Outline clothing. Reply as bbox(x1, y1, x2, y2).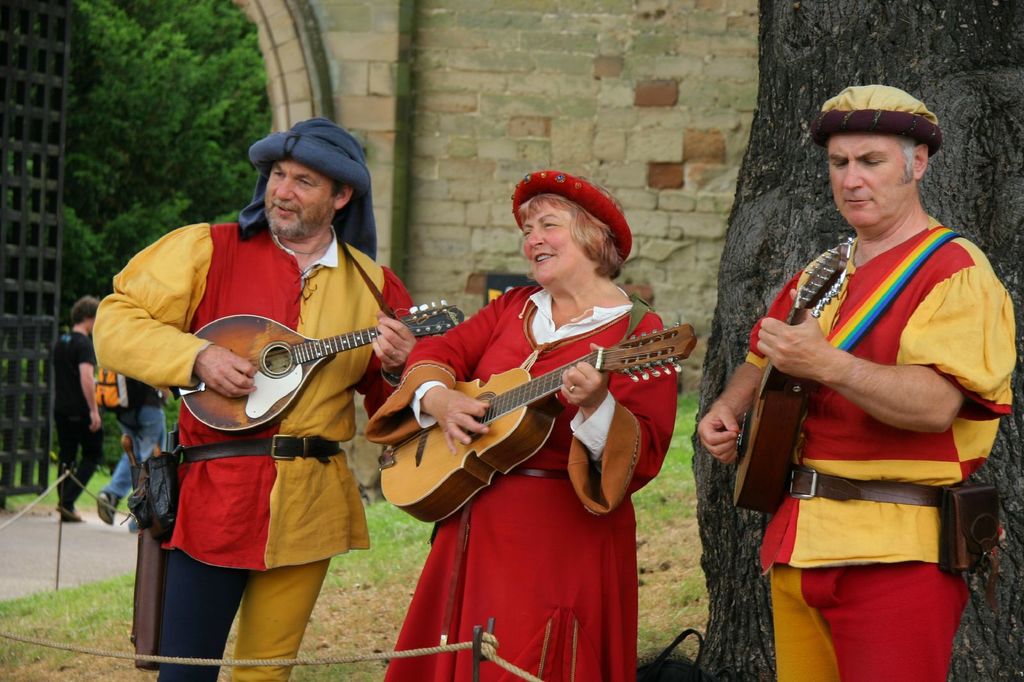
bbox(366, 285, 674, 681).
